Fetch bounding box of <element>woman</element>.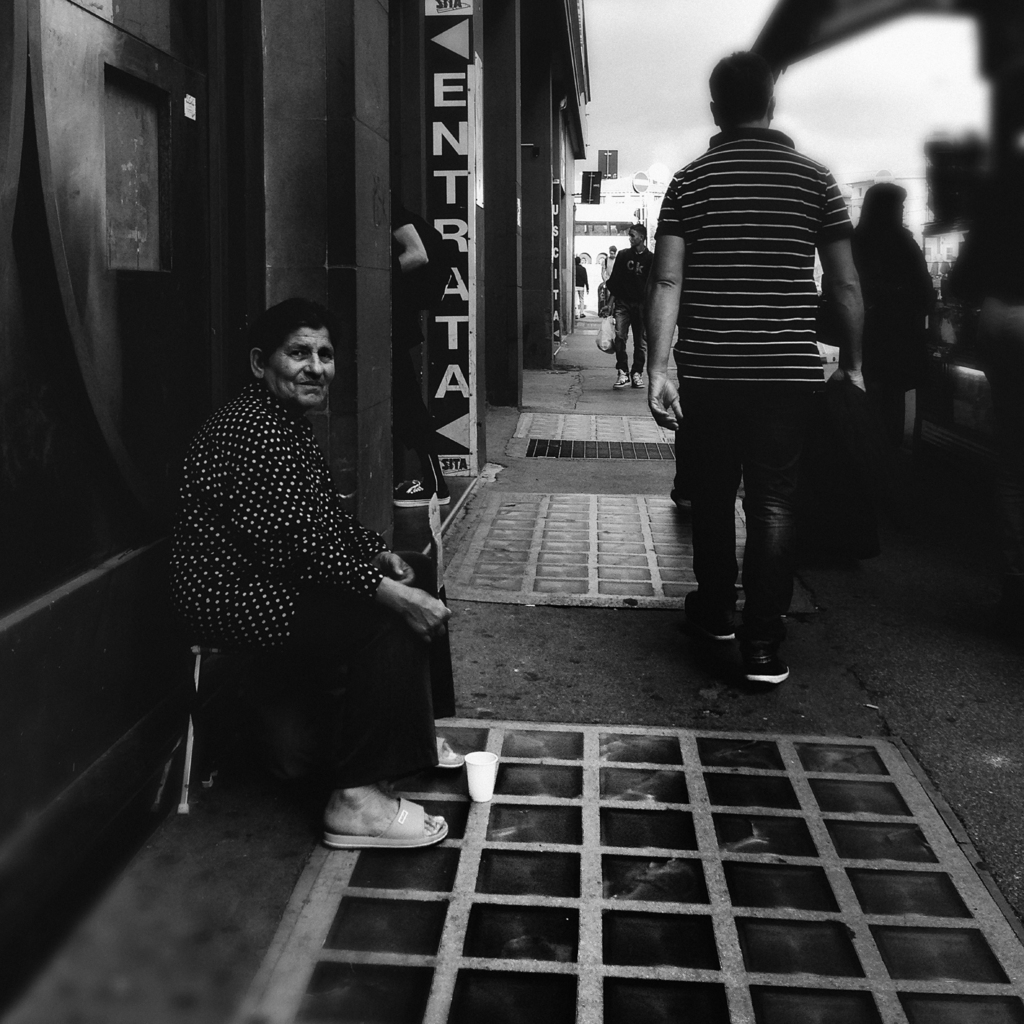
Bbox: rect(816, 175, 950, 447).
